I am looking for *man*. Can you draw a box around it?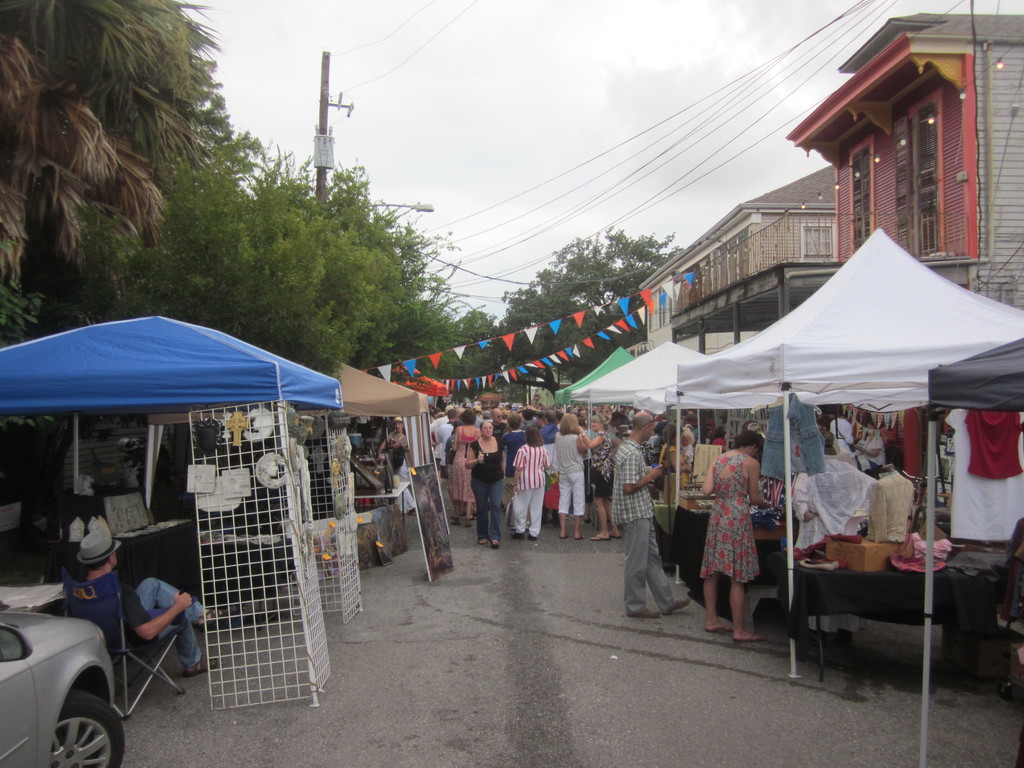
Sure, the bounding box is <region>434, 410, 458, 478</region>.
